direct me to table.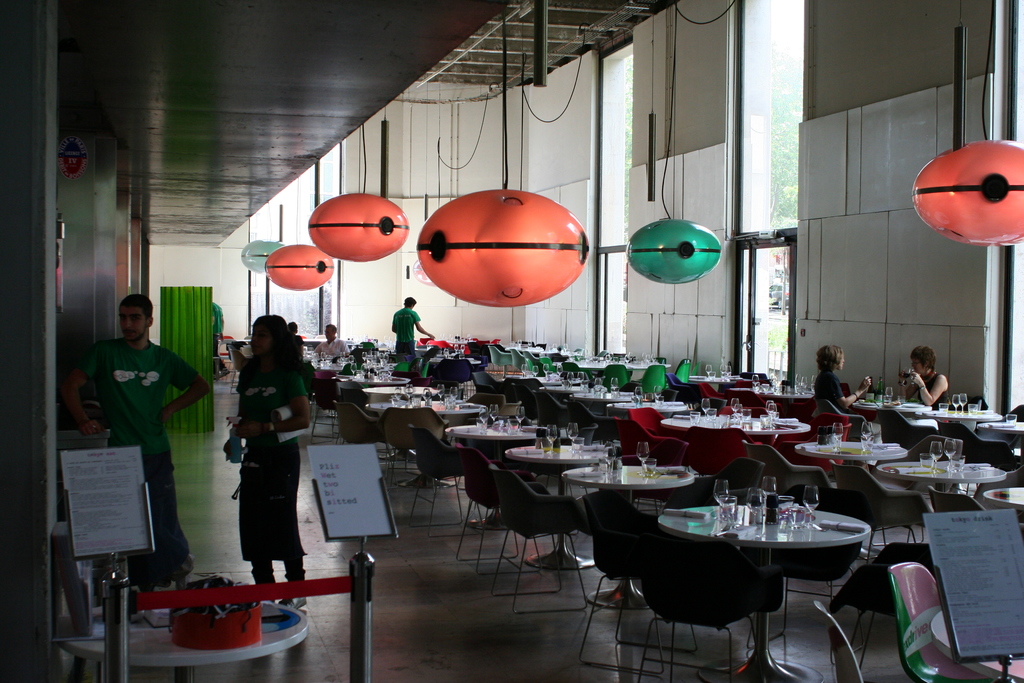
Direction: detection(729, 382, 778, 403).
